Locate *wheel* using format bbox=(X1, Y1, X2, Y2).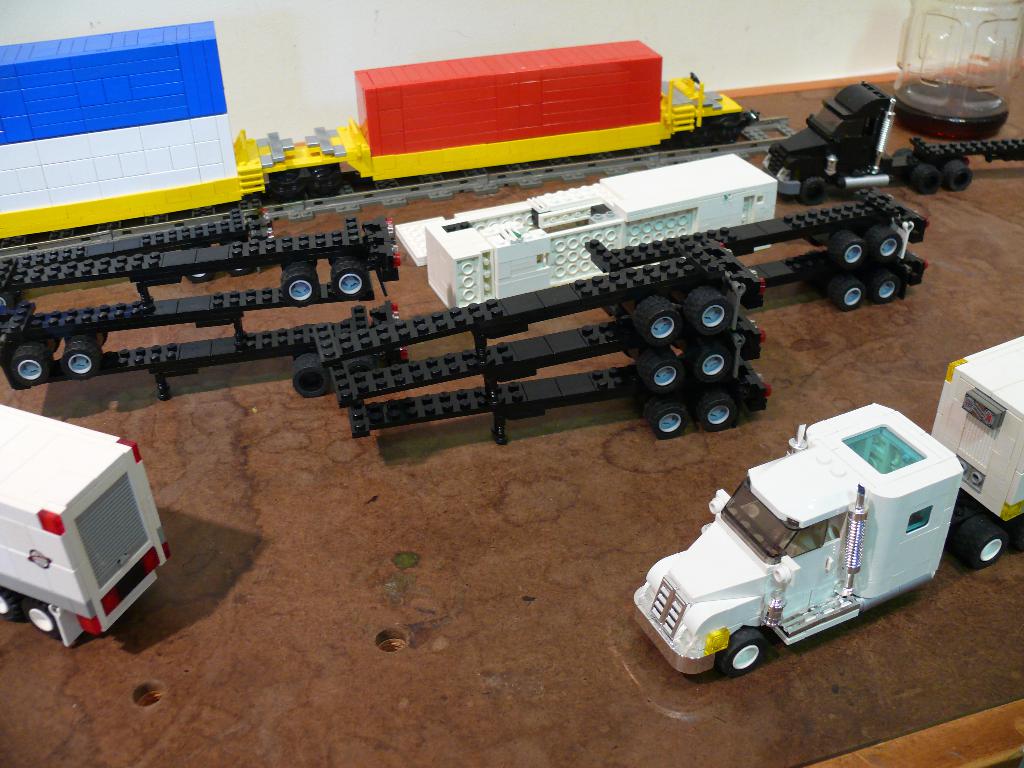
bbox=(941, 161, 970, 199).
